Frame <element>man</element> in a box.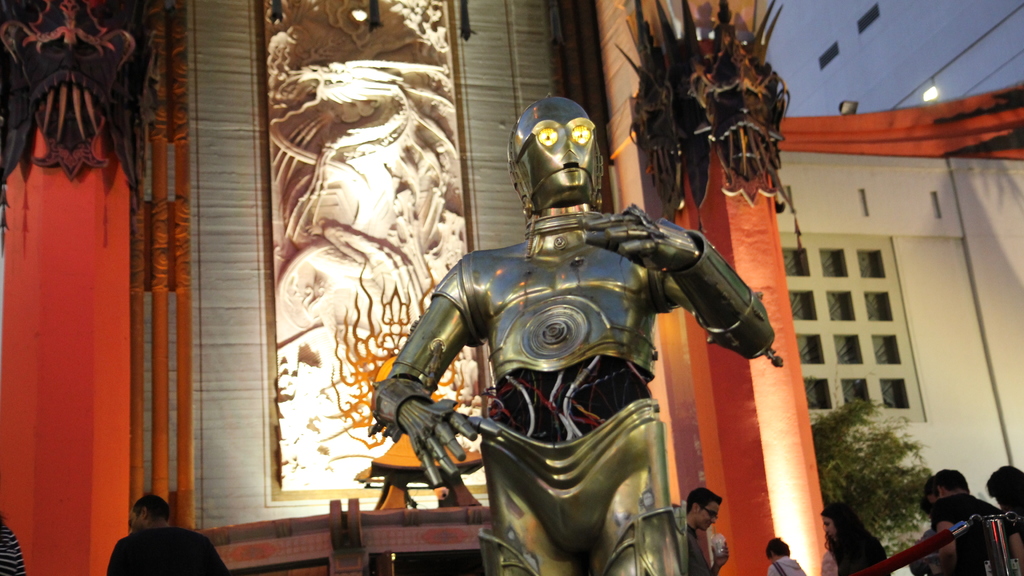
region(986, 463, 1023, 515).
